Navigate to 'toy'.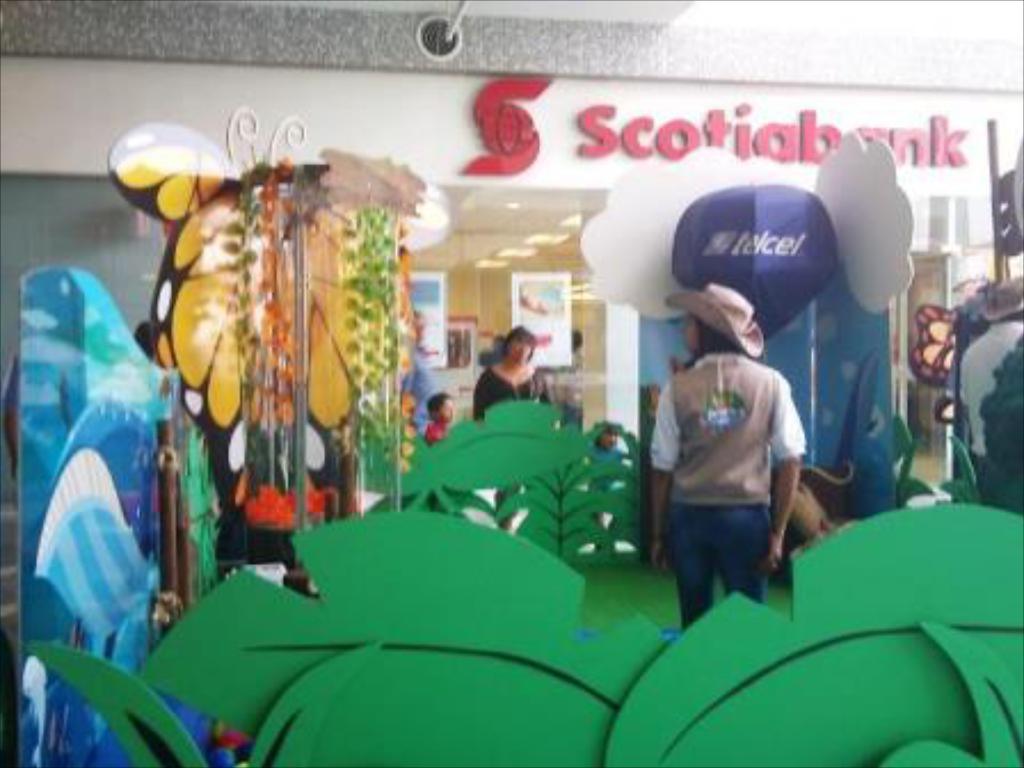
Navigation target: [103, 103, 439, 581].
